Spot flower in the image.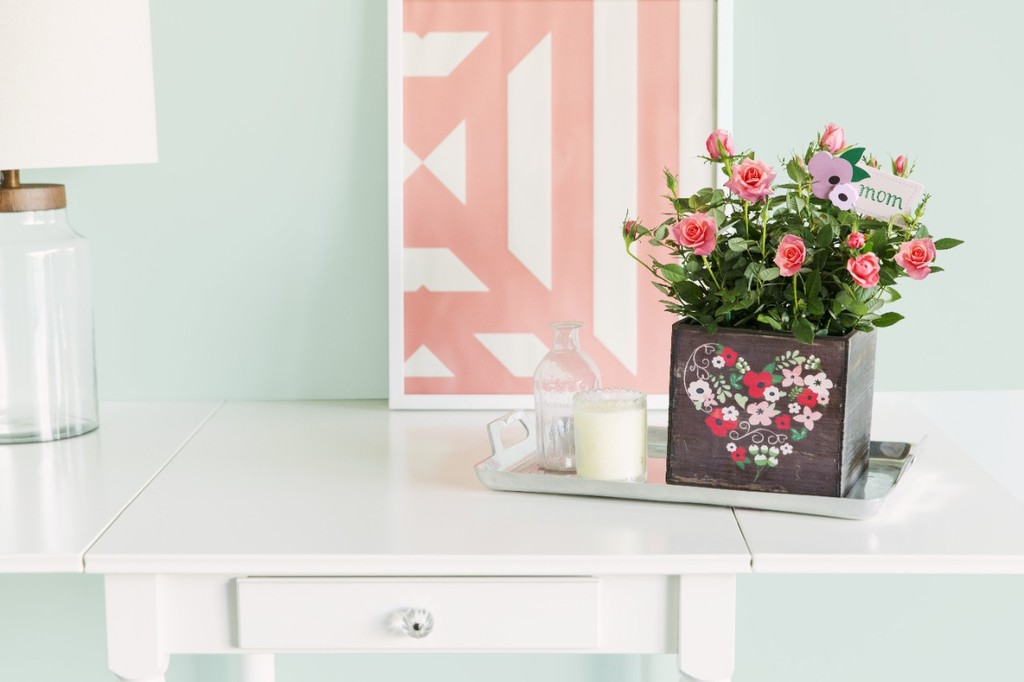
flower found at bbox=[773, 235, 806, 274].
